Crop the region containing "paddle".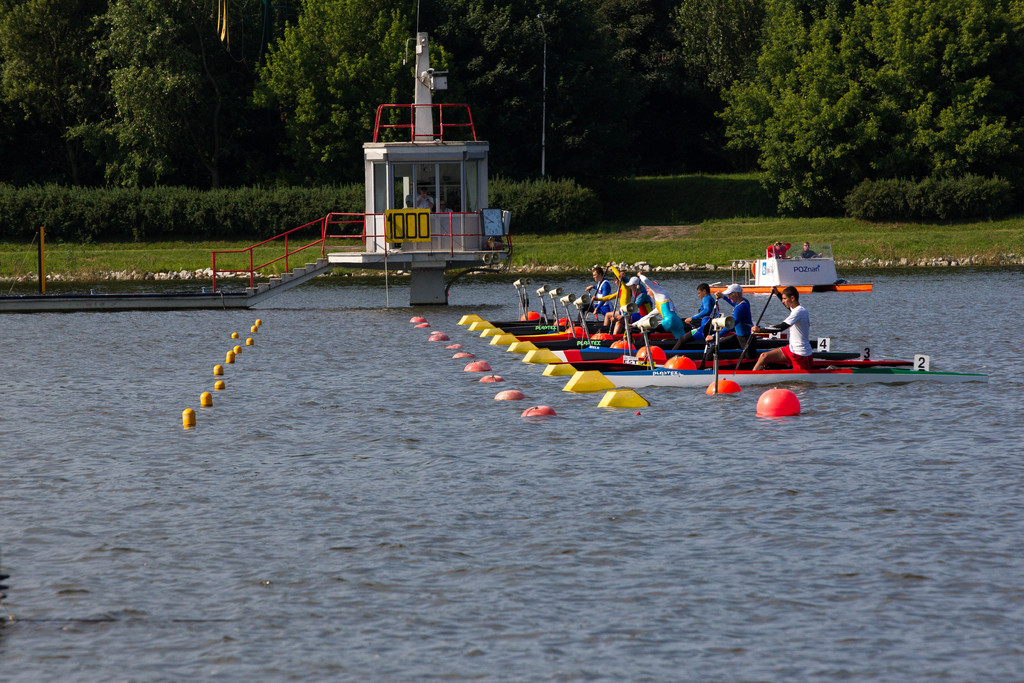
Crop region: bbox(627, 279, 642, 325).
